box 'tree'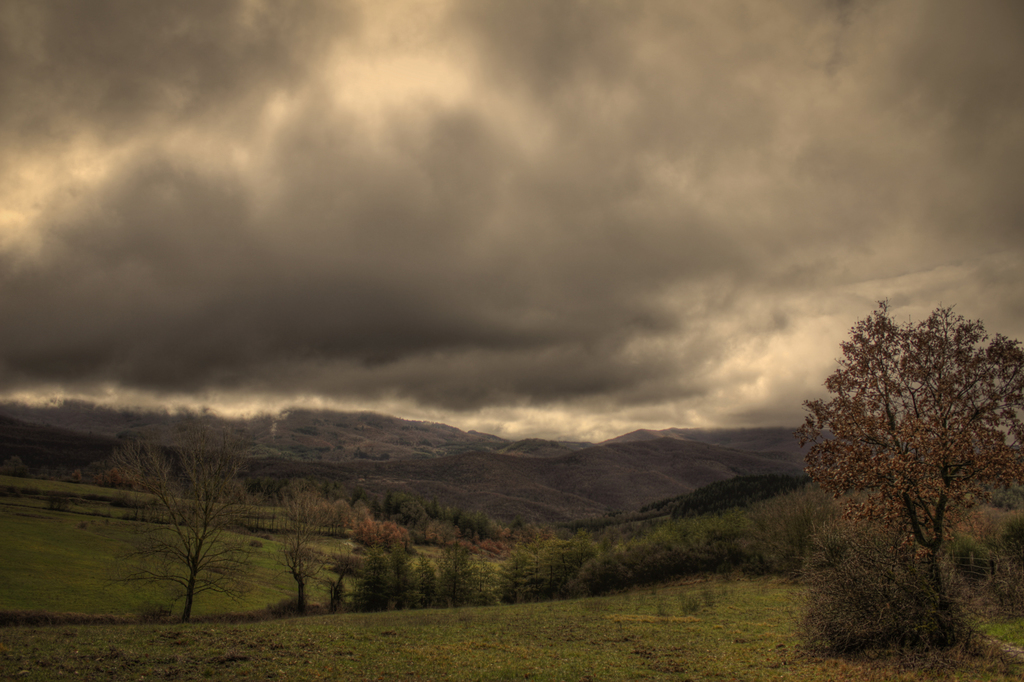
(x1=795, y1=270, x2=1000, y2=625)
